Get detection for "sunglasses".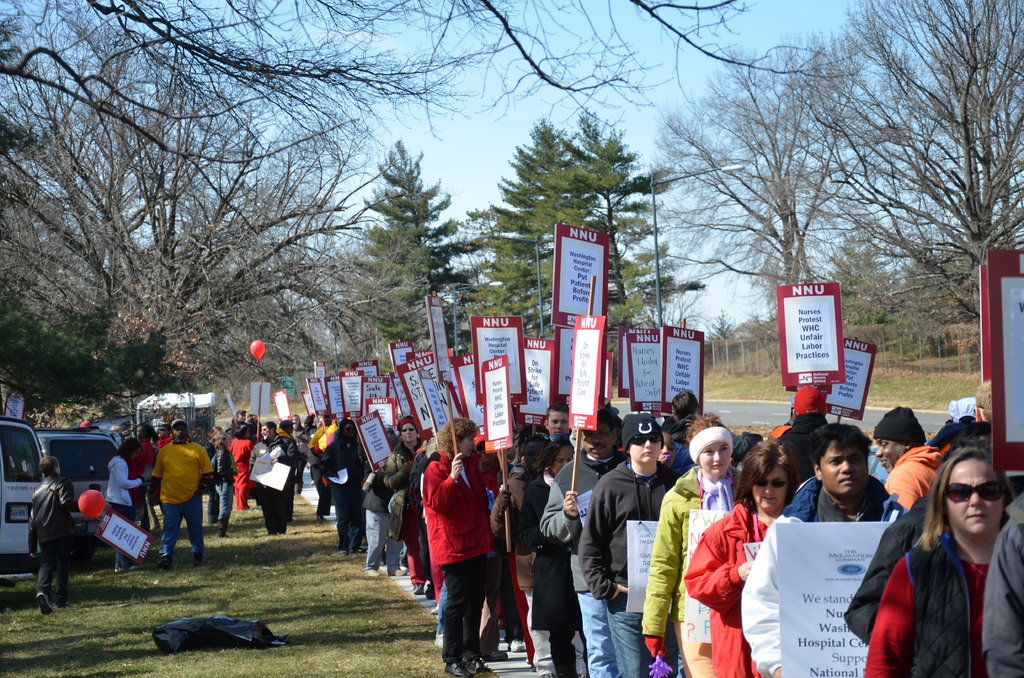
Detection: (x1=630, y1=435, x2=663, y2=447).
